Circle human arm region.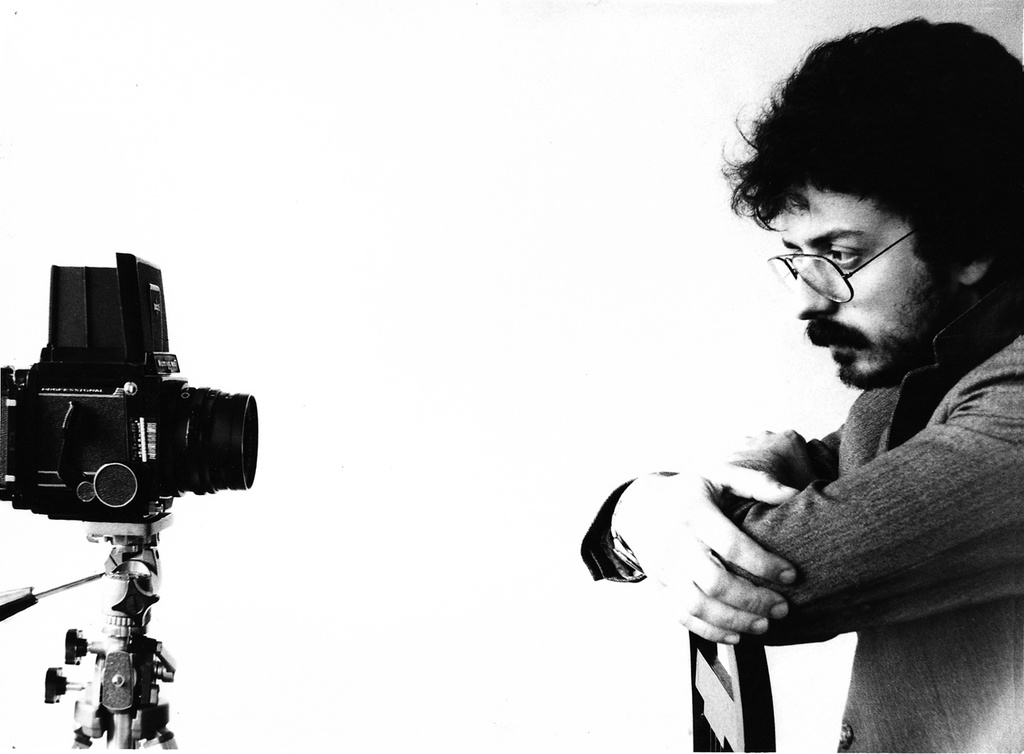
Region: bbox=(749, 425, 1023, 637).
